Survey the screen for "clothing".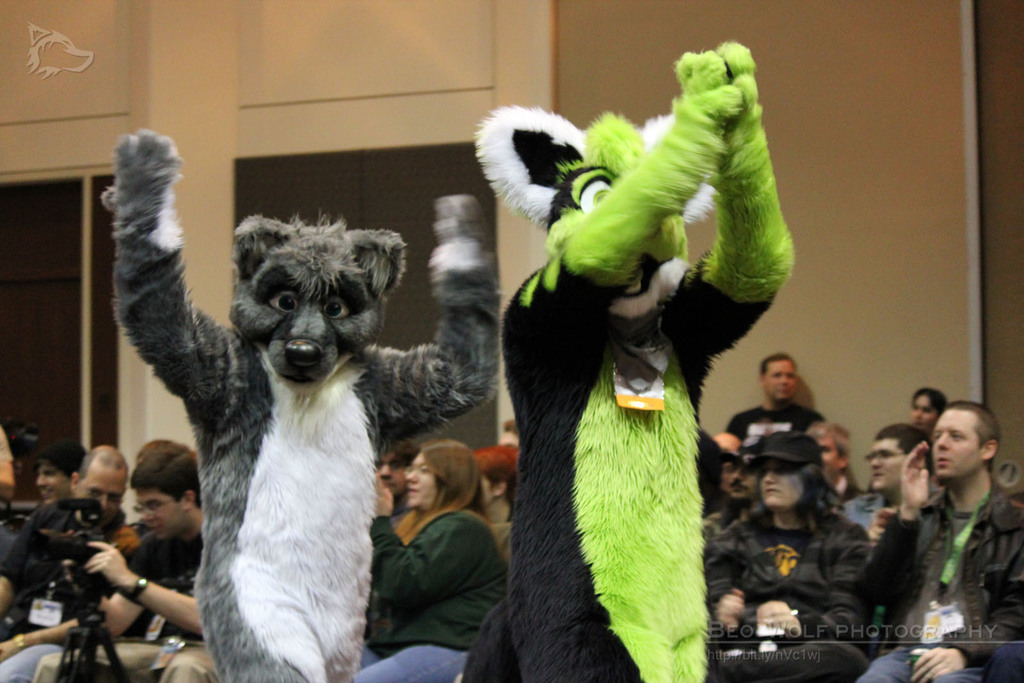
Survey found: crop(0, 491, 141, 682).
